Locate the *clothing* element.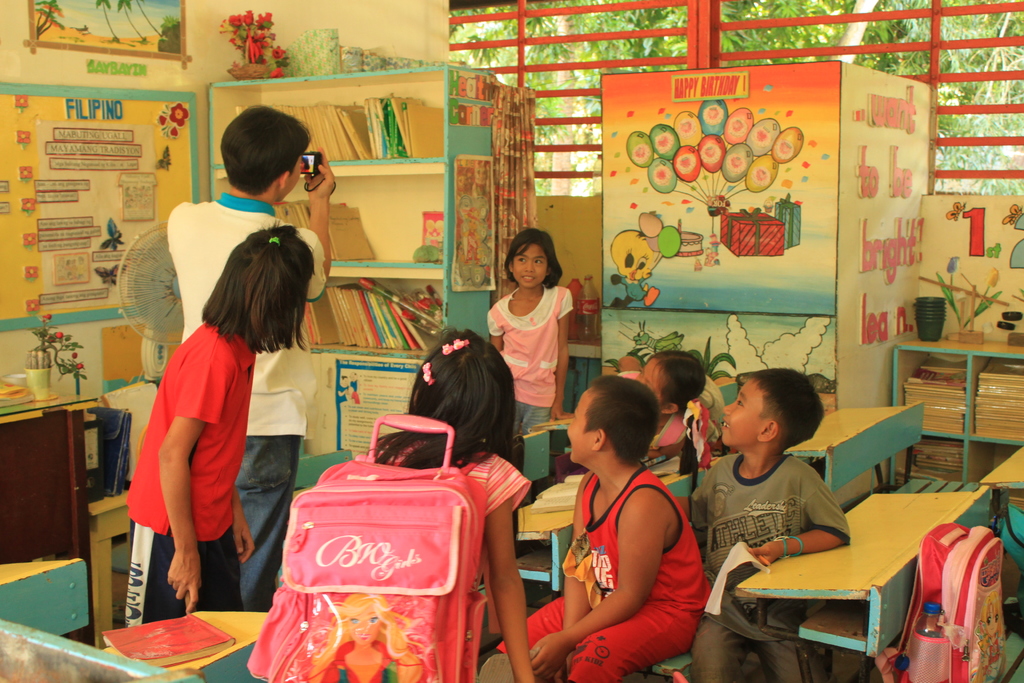
Element bbox: pyautogui.locateOnScreen(336, 379, 349, 404).
